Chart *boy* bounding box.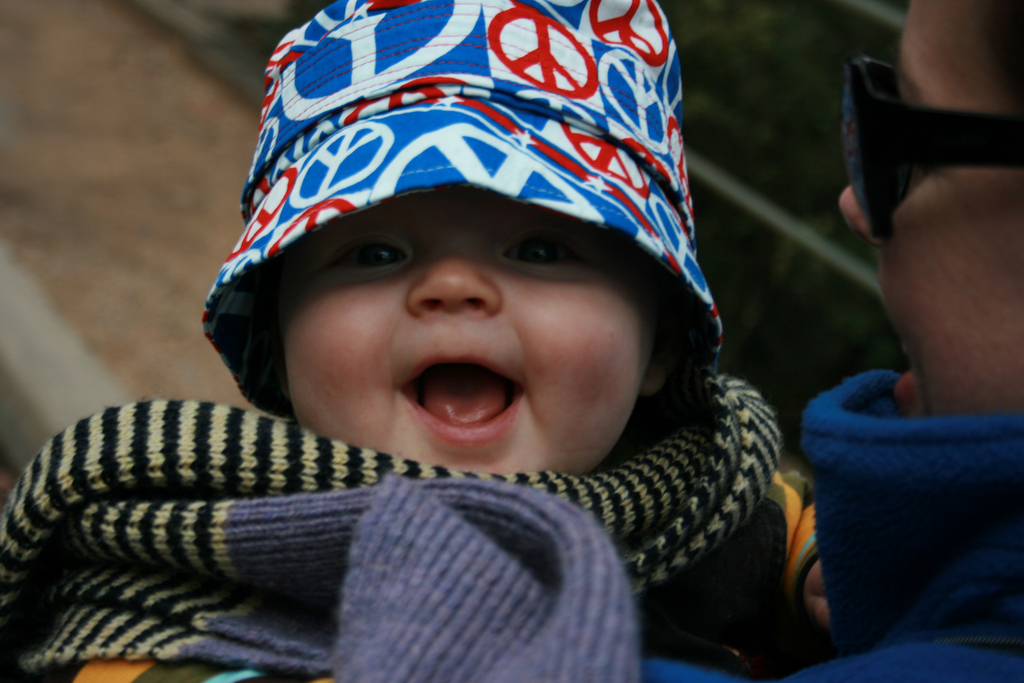
Charted: locate(0, 0, 833, 682).
